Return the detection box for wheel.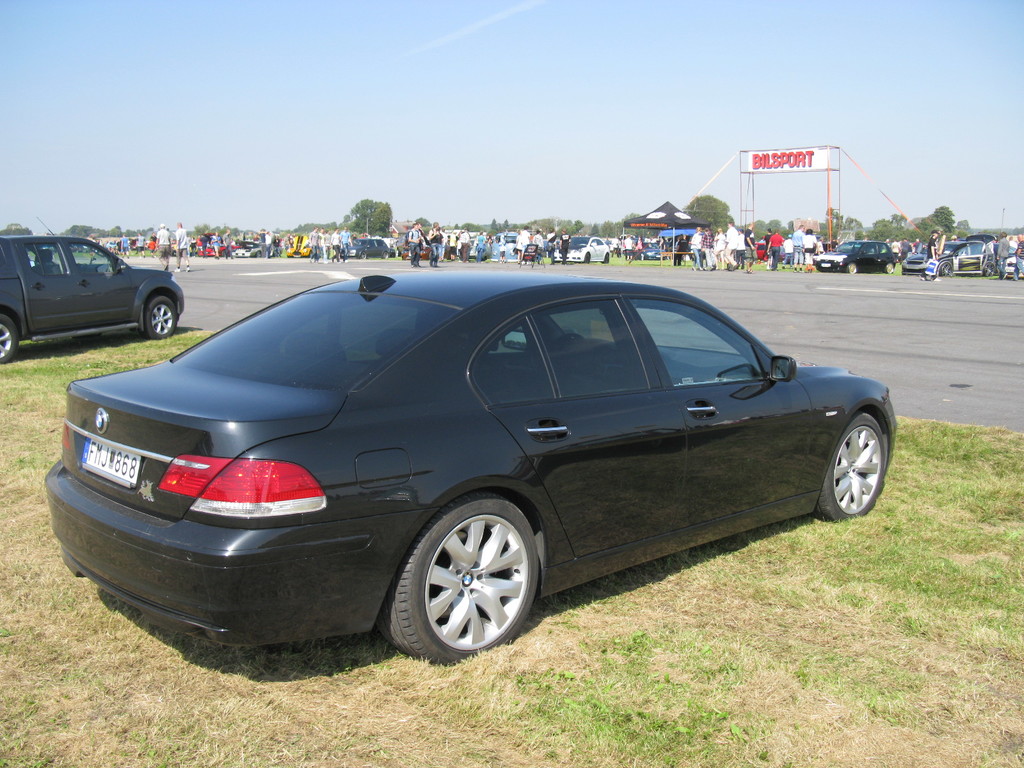
[x1=391, y1=498, x2=541, y2=657].
